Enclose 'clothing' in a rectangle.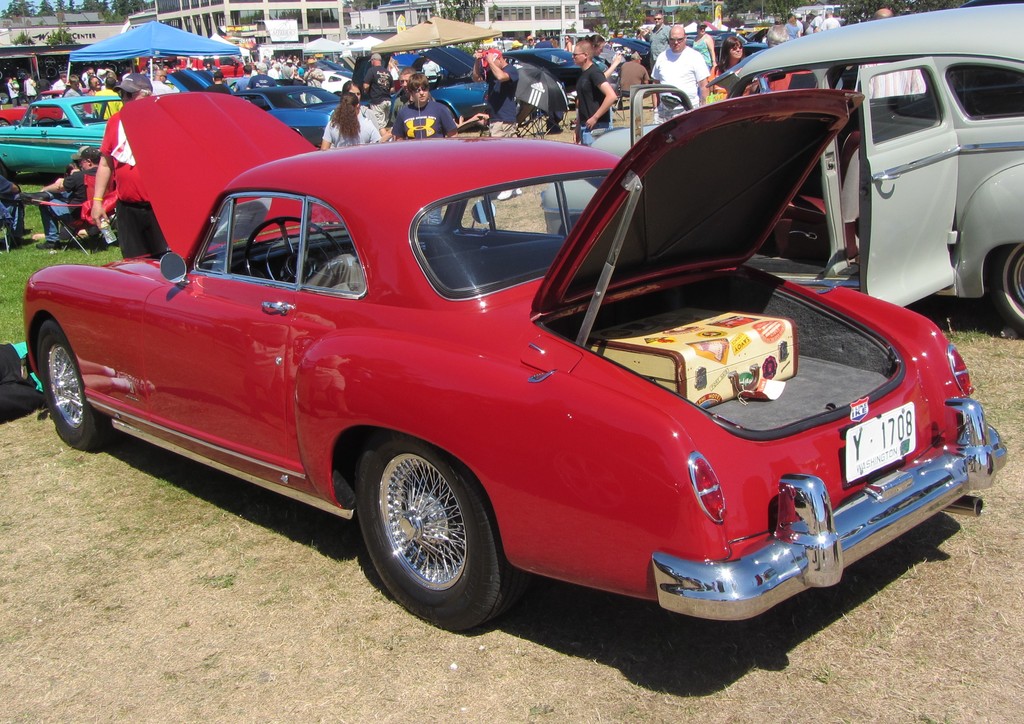
bbox(207, 82, 231, 93).
